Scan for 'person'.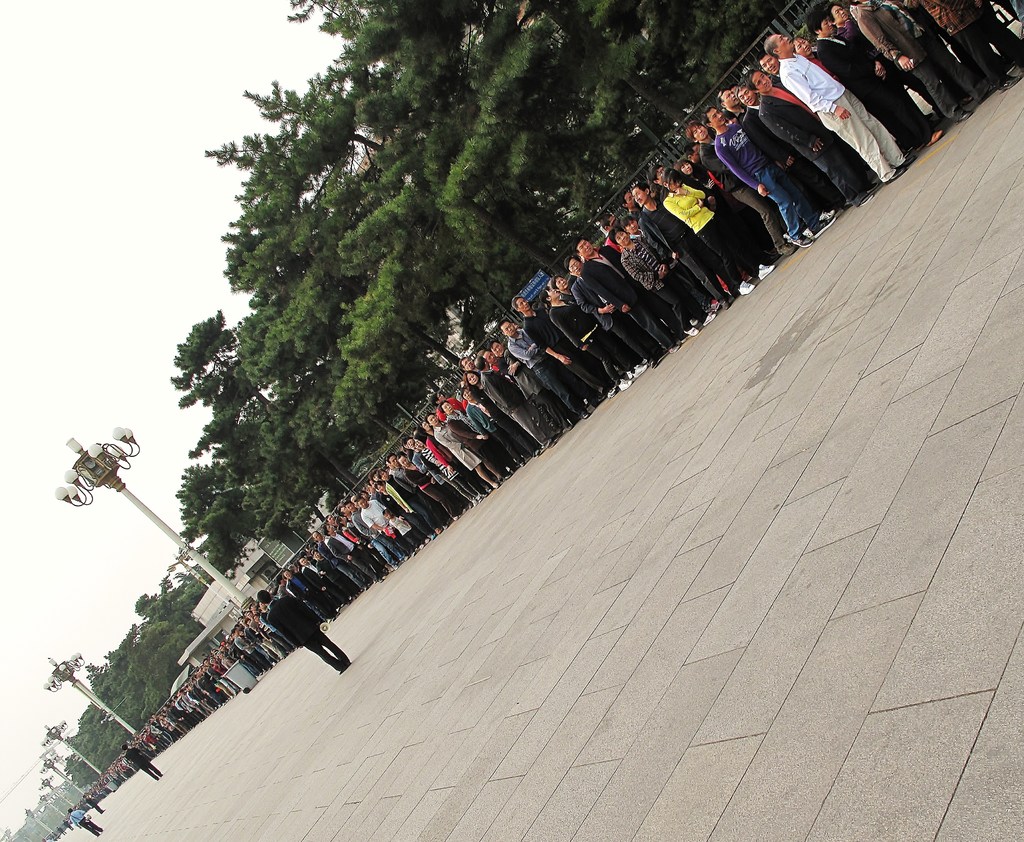
Scan result: region(81, 794, 110, 814).
